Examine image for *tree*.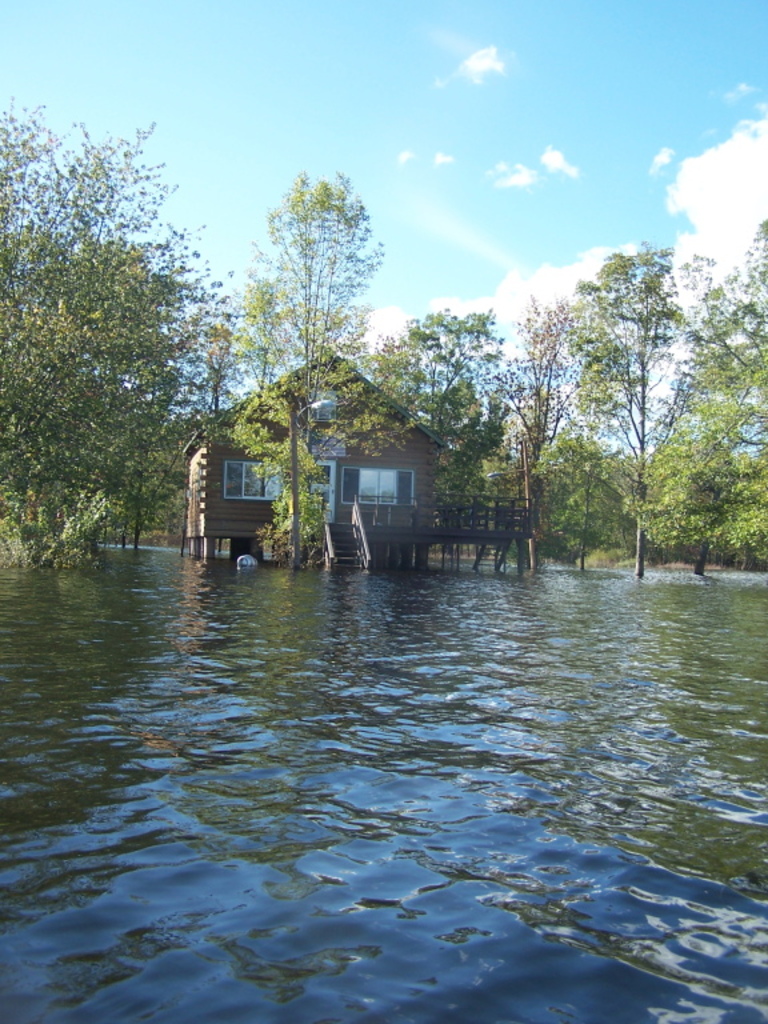
Examination result: x1=383 y1=289 x2=515 y2=533.
